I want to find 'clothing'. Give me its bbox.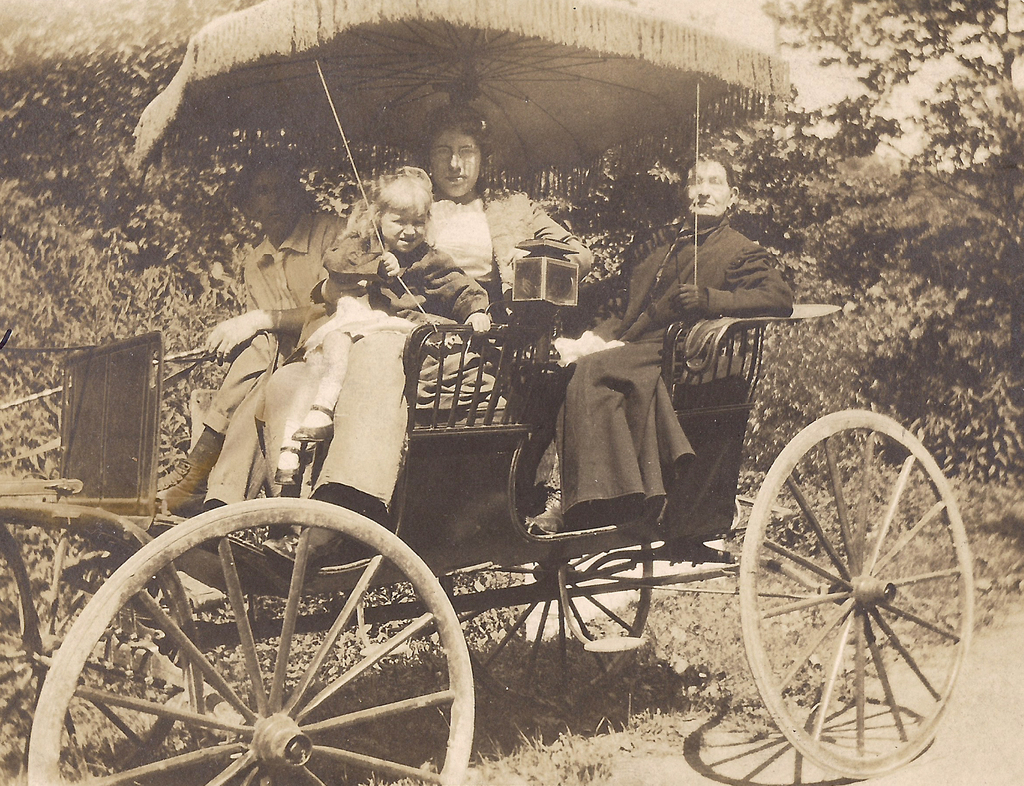
{"left": 305, "top": 224, "right": 492, "bottom": 352}.
